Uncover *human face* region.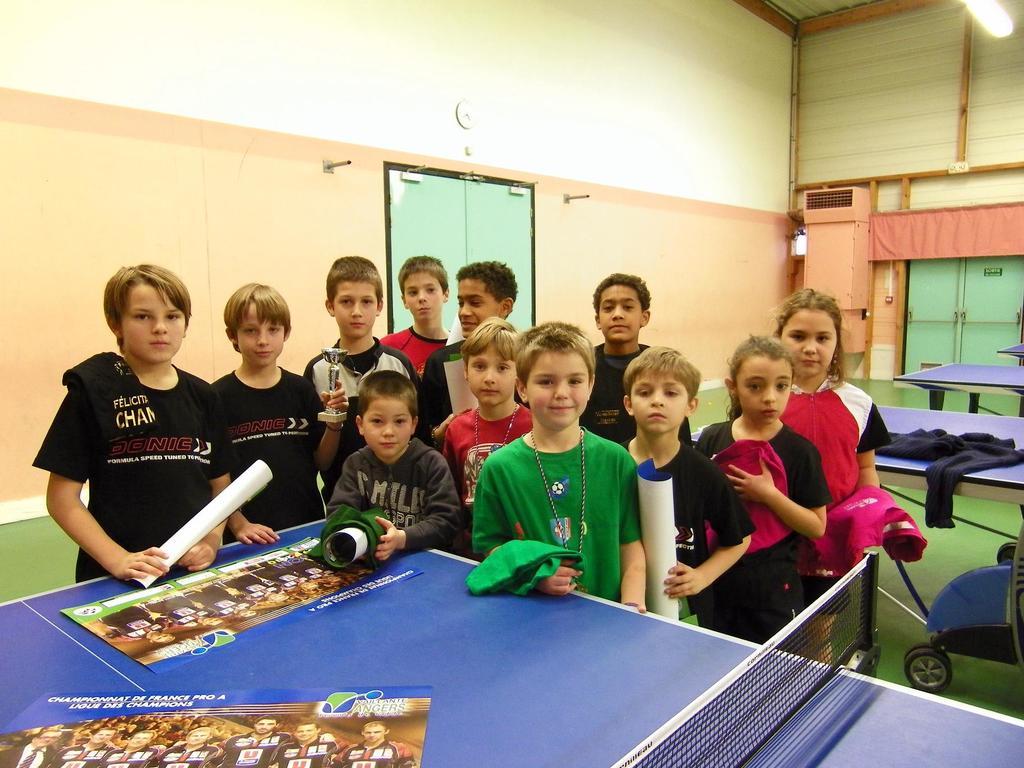
Uncovered: 600, 283, 641, 340.
